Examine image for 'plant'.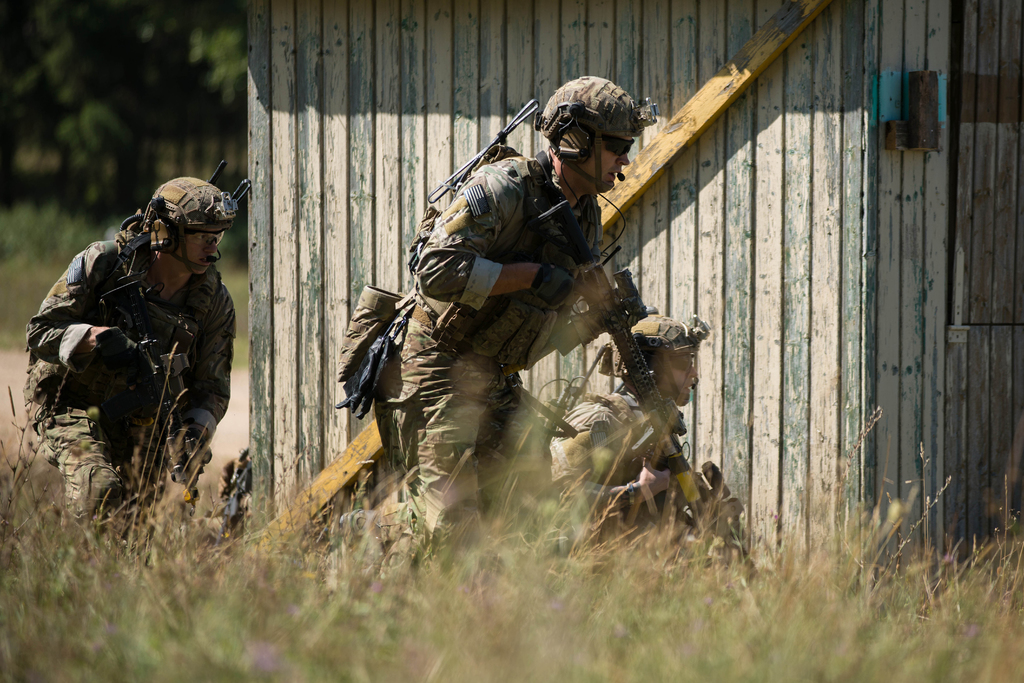
Examination result: x1=0 y1=205 x2=123 y2=279.
